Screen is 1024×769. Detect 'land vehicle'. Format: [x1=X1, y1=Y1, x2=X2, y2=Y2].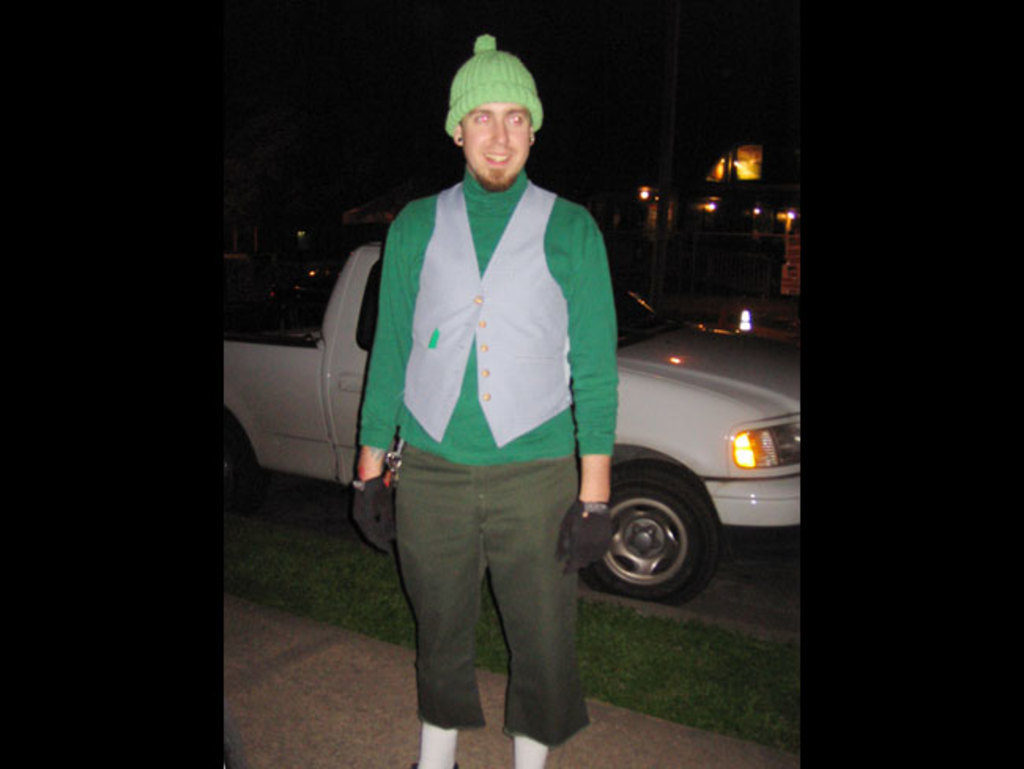
[x1=219, y1=244, x2=808, y2=597].
